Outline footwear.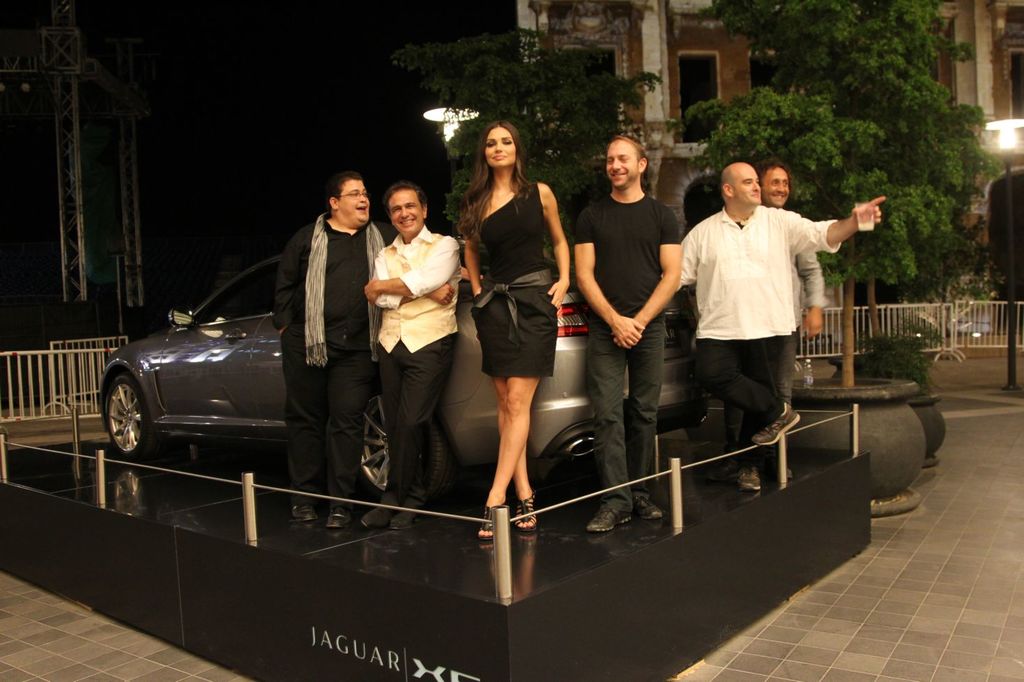
Outline: (749,404,804,444).
